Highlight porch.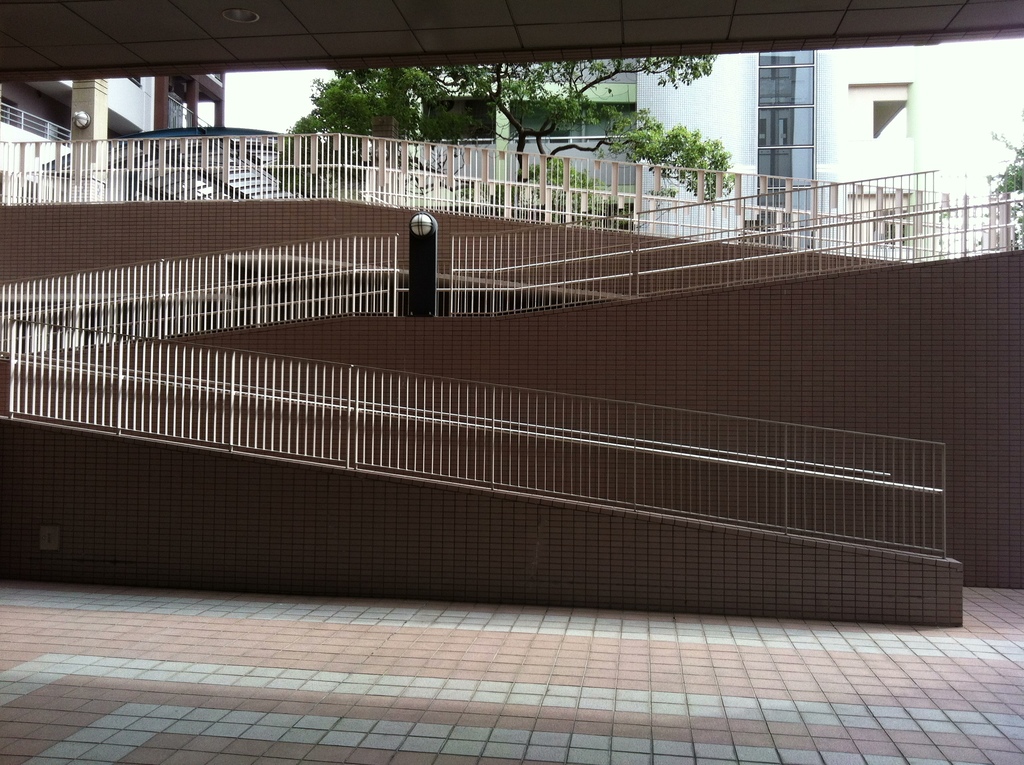
Highlighted region: 6/122/1012/634.
